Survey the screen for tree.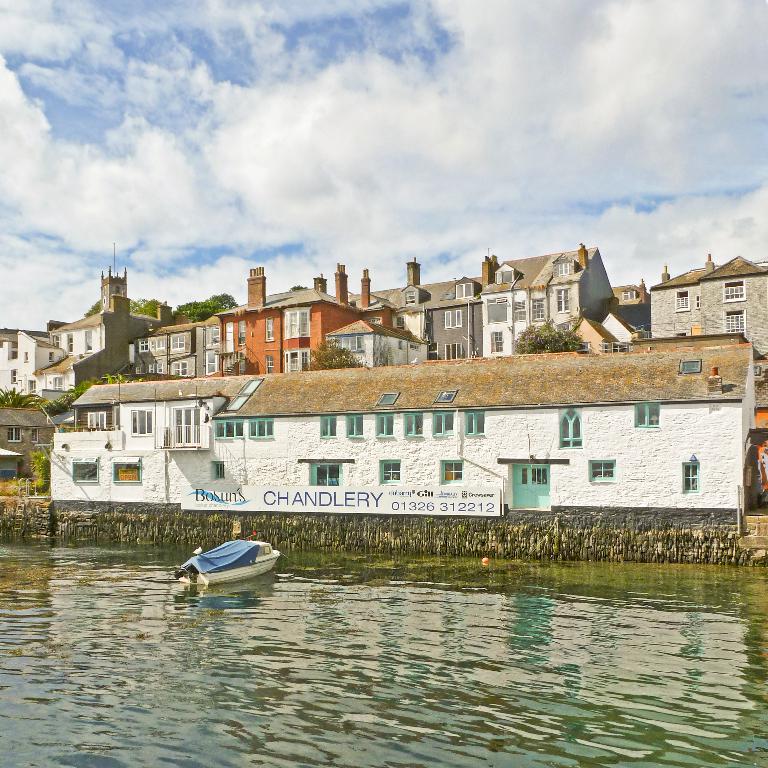
Survey found: {"x1": 510, "y1": 316, "x2": 586, "y2": 358}.
